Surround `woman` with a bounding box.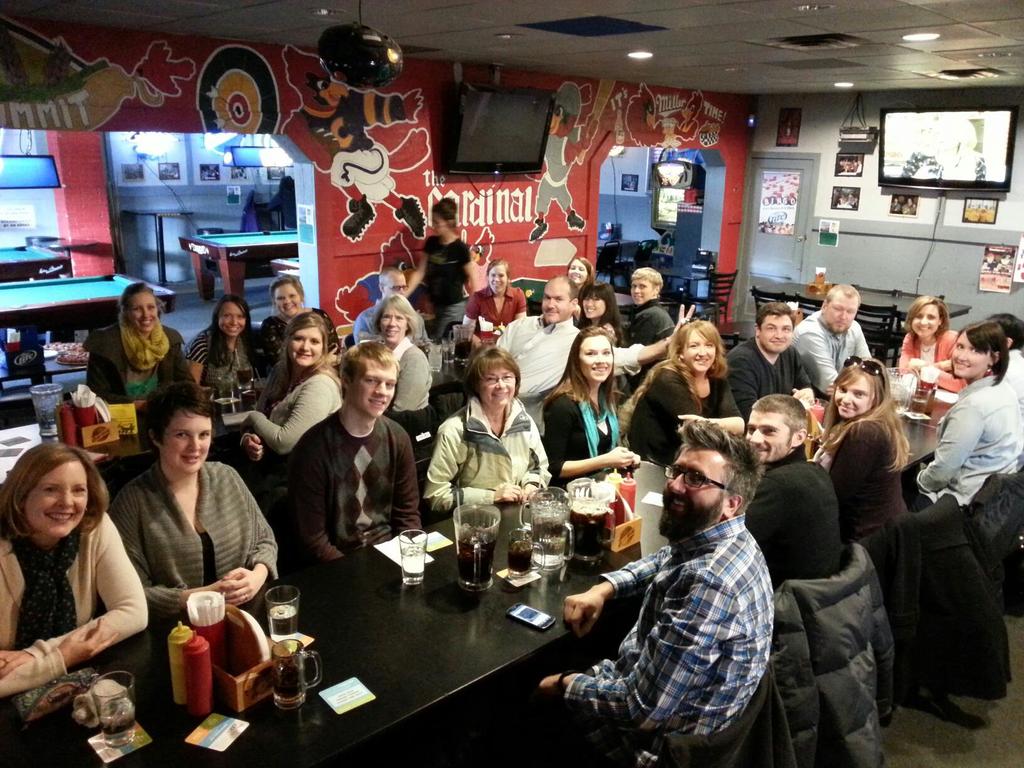
[left=895, top=294, right=961, bottom=382].
